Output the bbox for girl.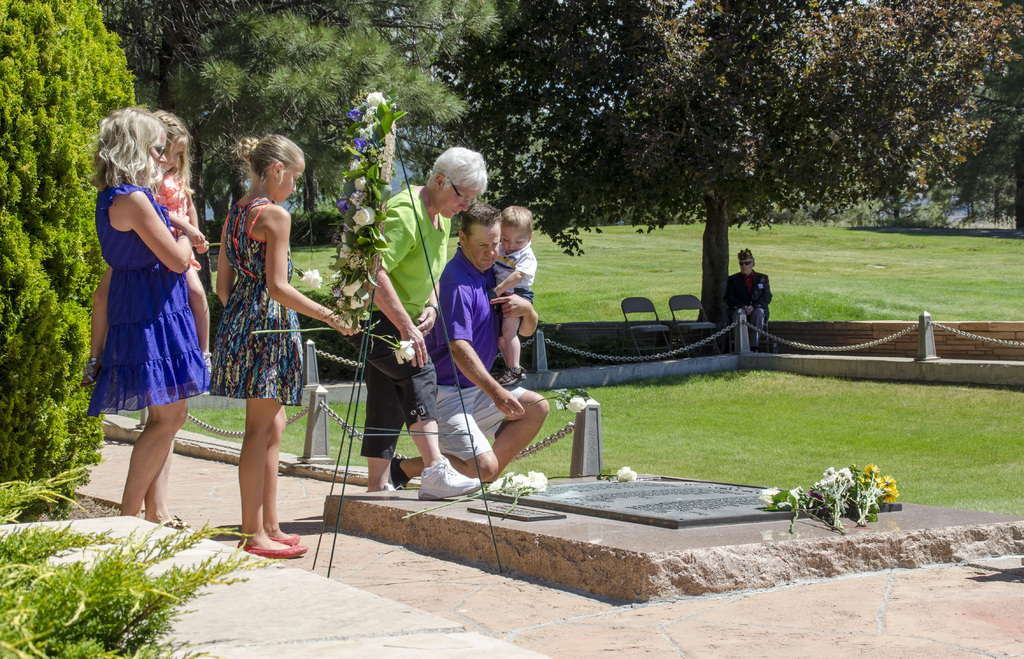
{"x1": 89, "y1": 113, "x2": 212, "y2": 525}.
